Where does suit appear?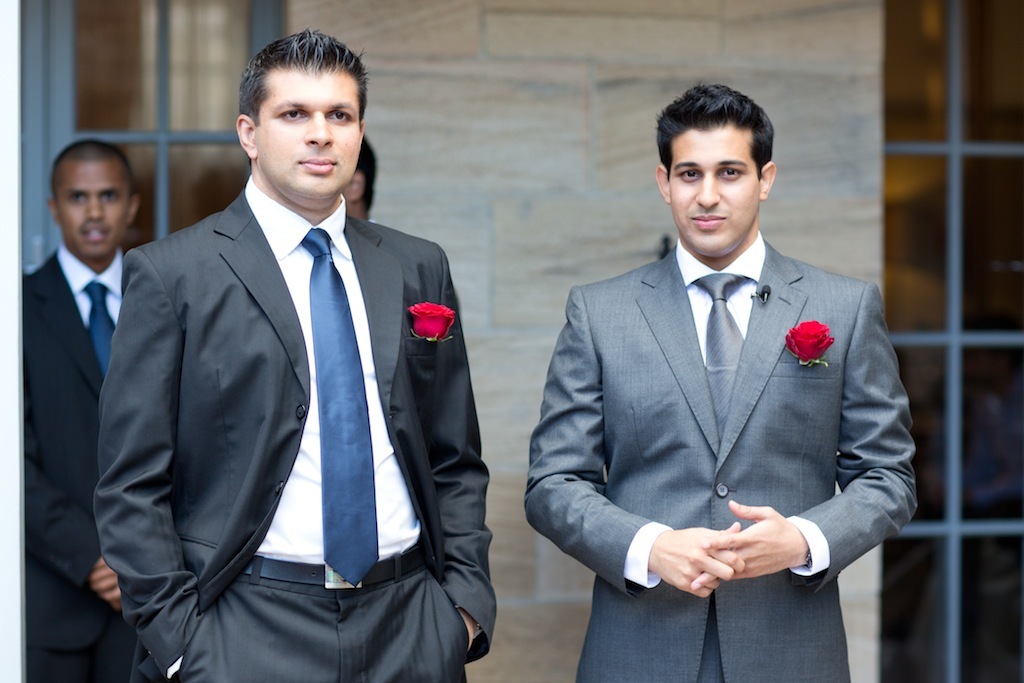
Appears at left=15, top=235, right=126, bottom=682.
